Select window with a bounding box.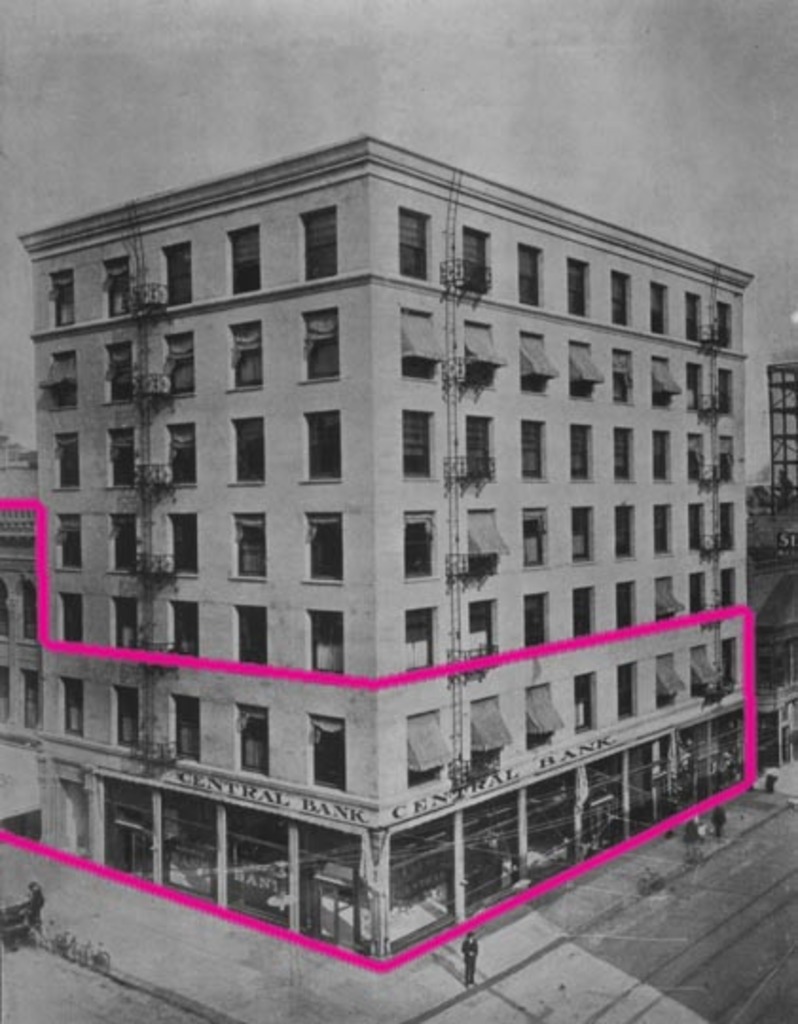
[654, 584, 673, 626].
